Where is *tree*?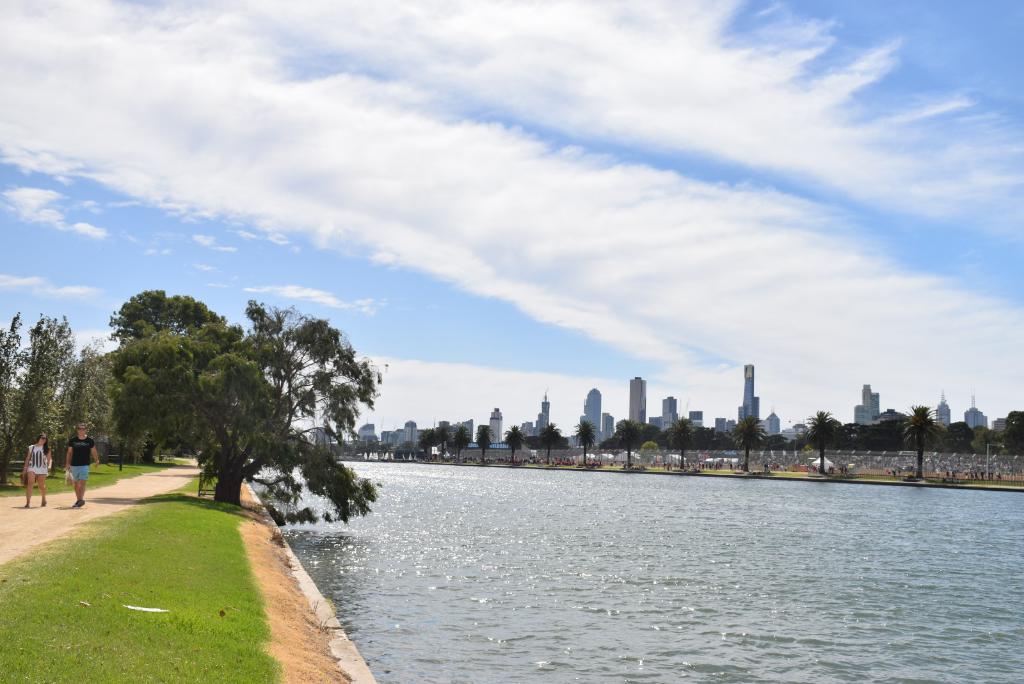
[x1=731, y1=414, x2=767, y2=472].
